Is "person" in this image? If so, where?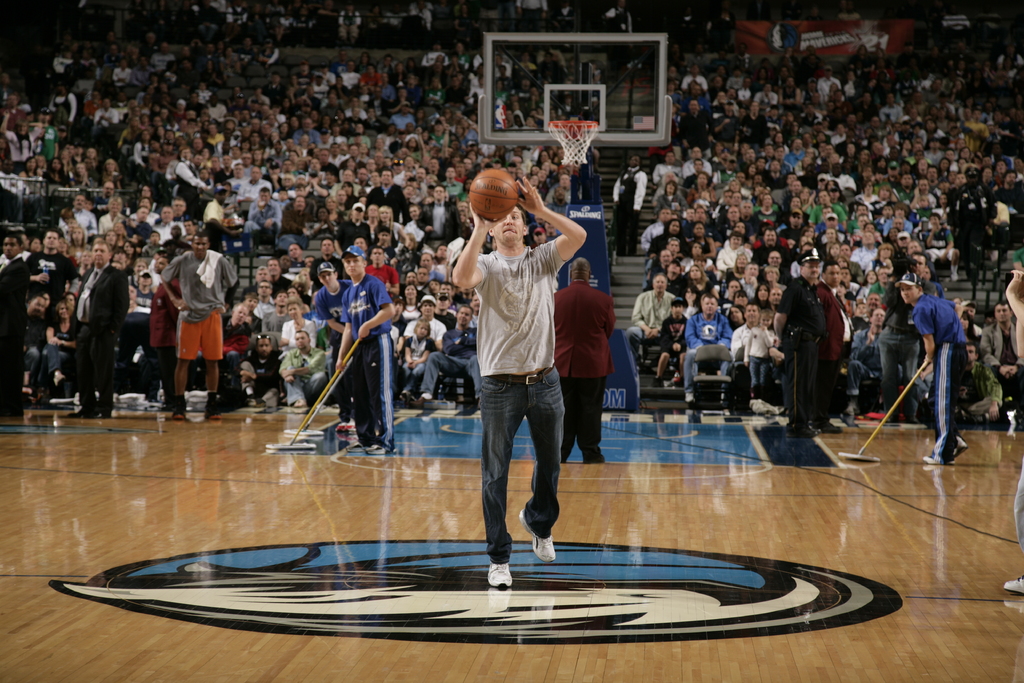
Yes, at <bbox>676, 96, 717, 143</bbox>.
